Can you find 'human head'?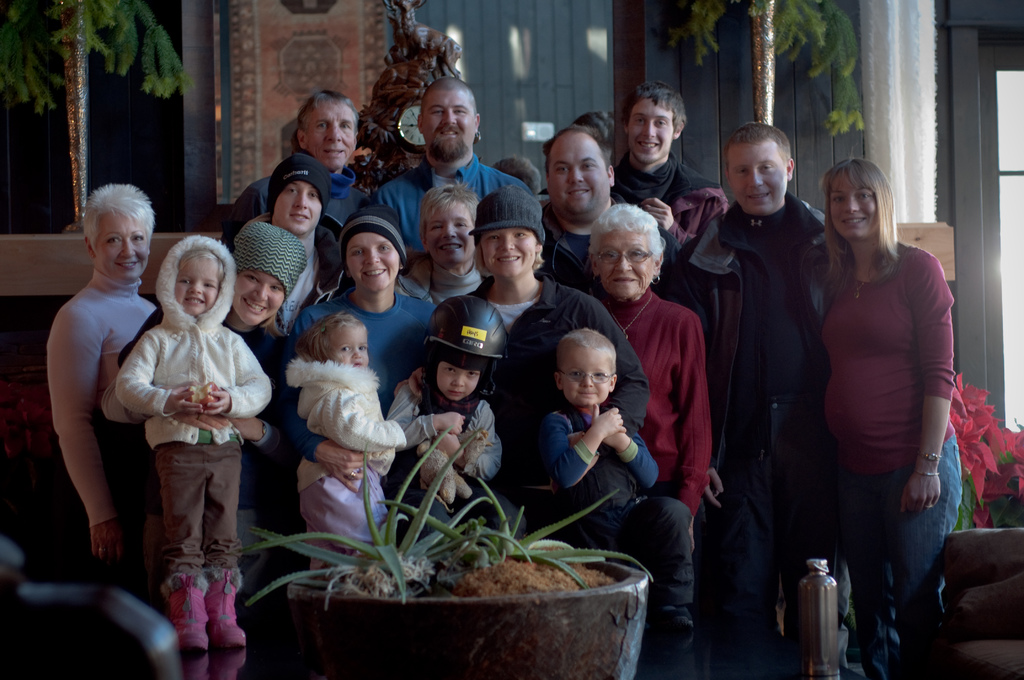
Yes, bounding box: BBox(493, 157, 543, 195).
